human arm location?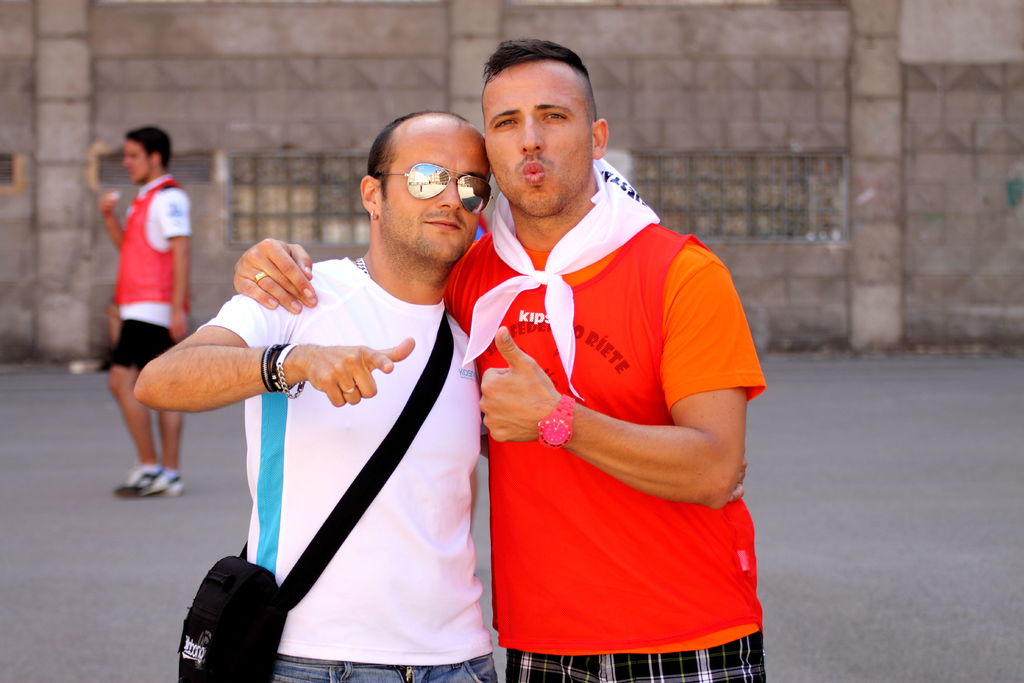
[left=106, top=281, right=272, bottom=442]
